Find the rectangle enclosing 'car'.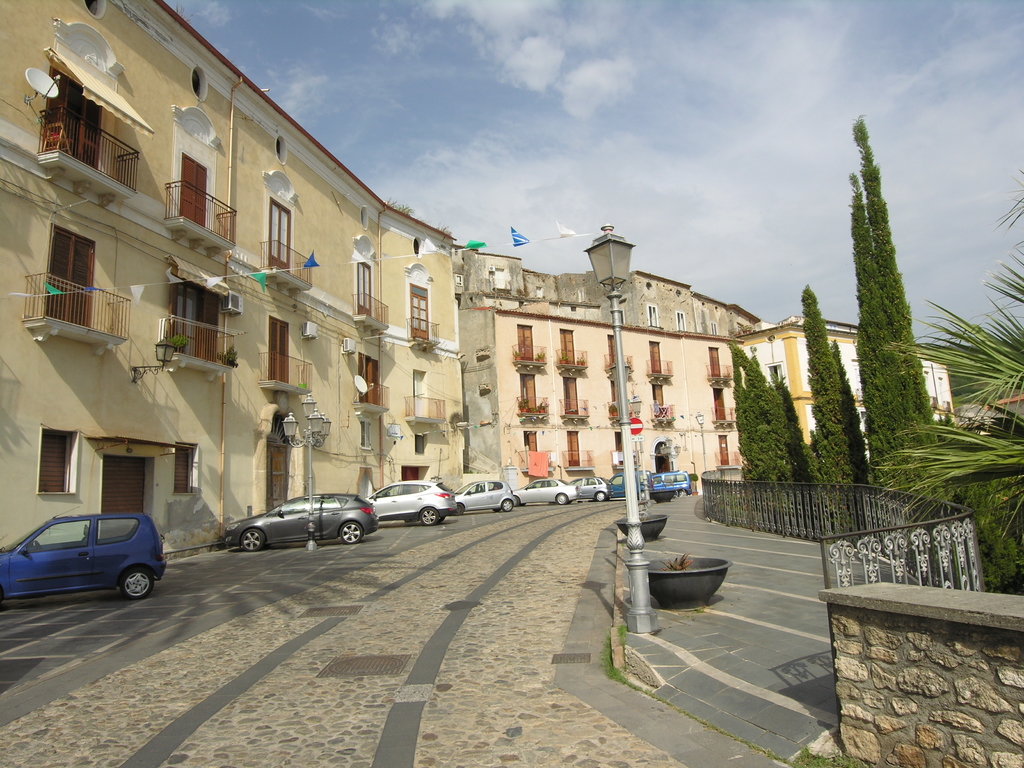
<region>224, 492, 381, 554</region>.
